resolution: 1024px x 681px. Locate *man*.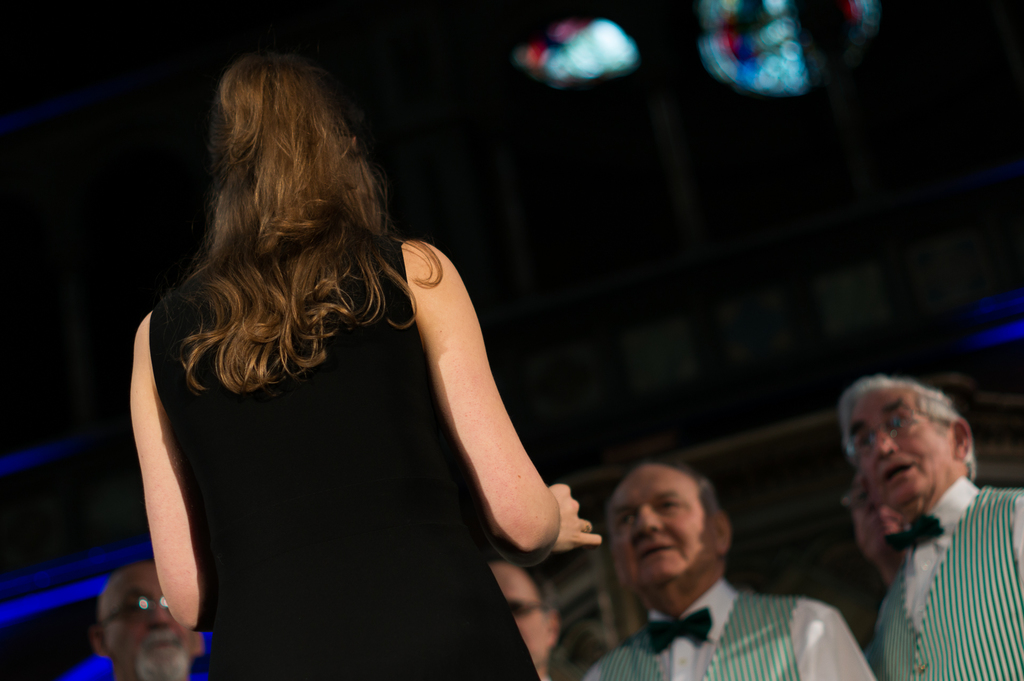
[839, 376, 1023, 680].
